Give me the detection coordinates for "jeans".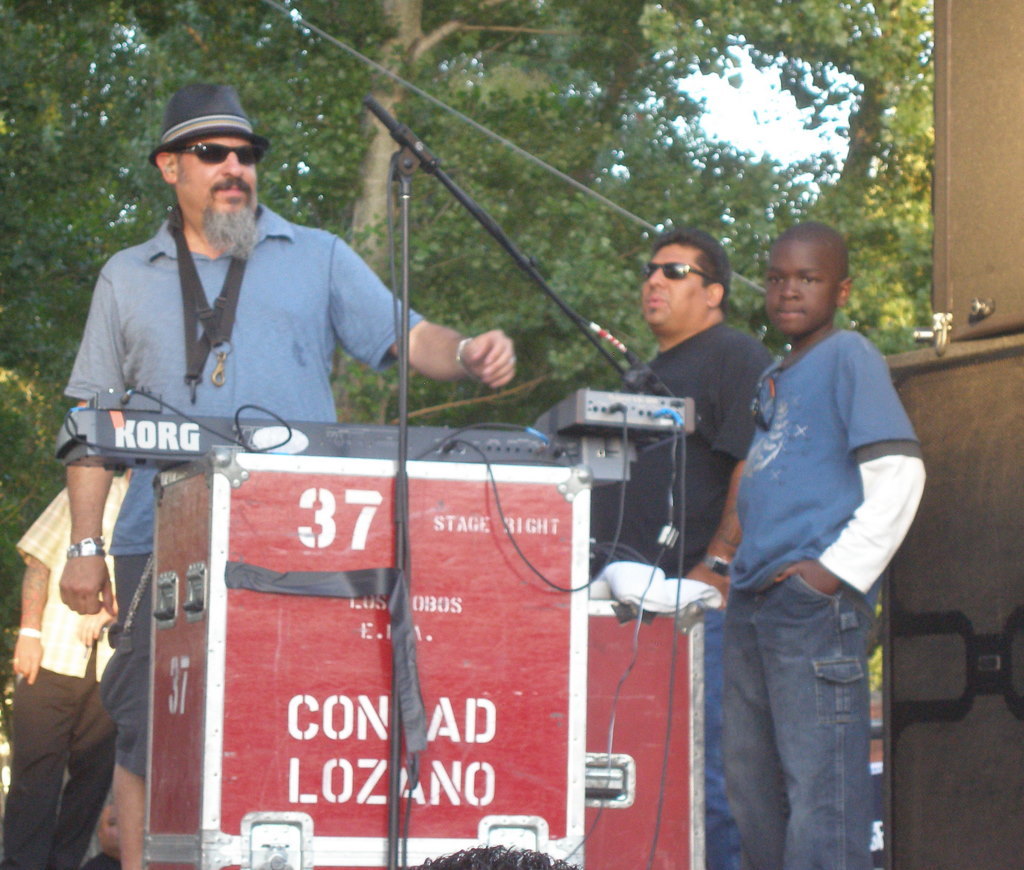
left=705, top=556, right=897, bottom=865.
